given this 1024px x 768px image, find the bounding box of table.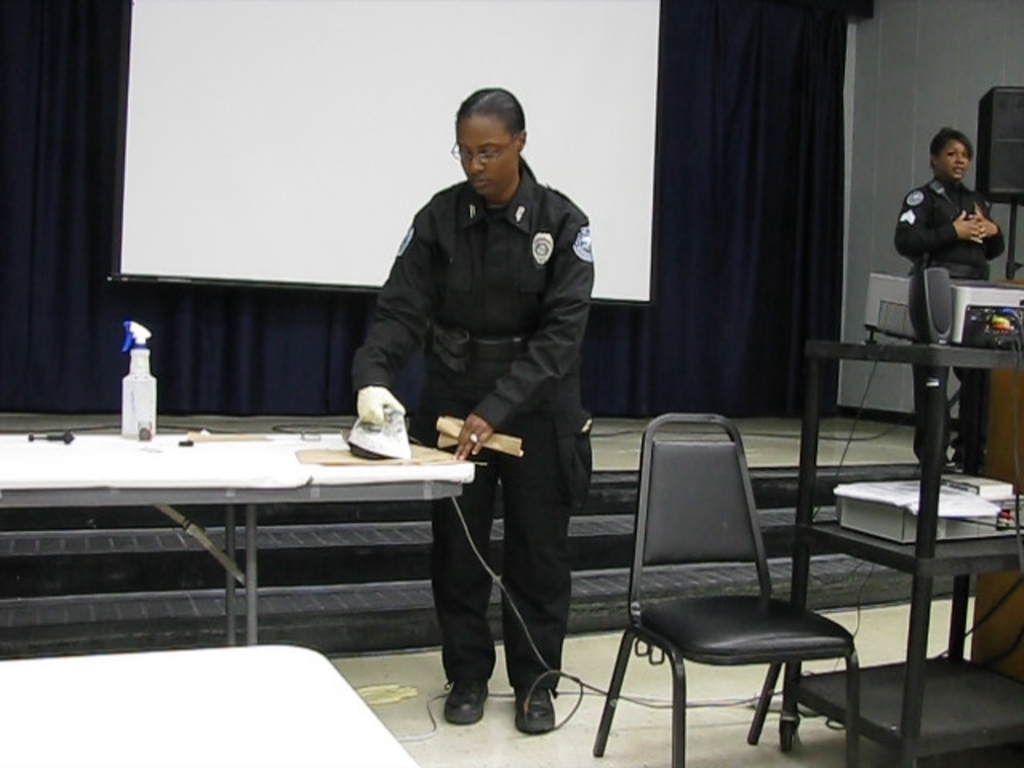
box(0, 645, 419, 766).
